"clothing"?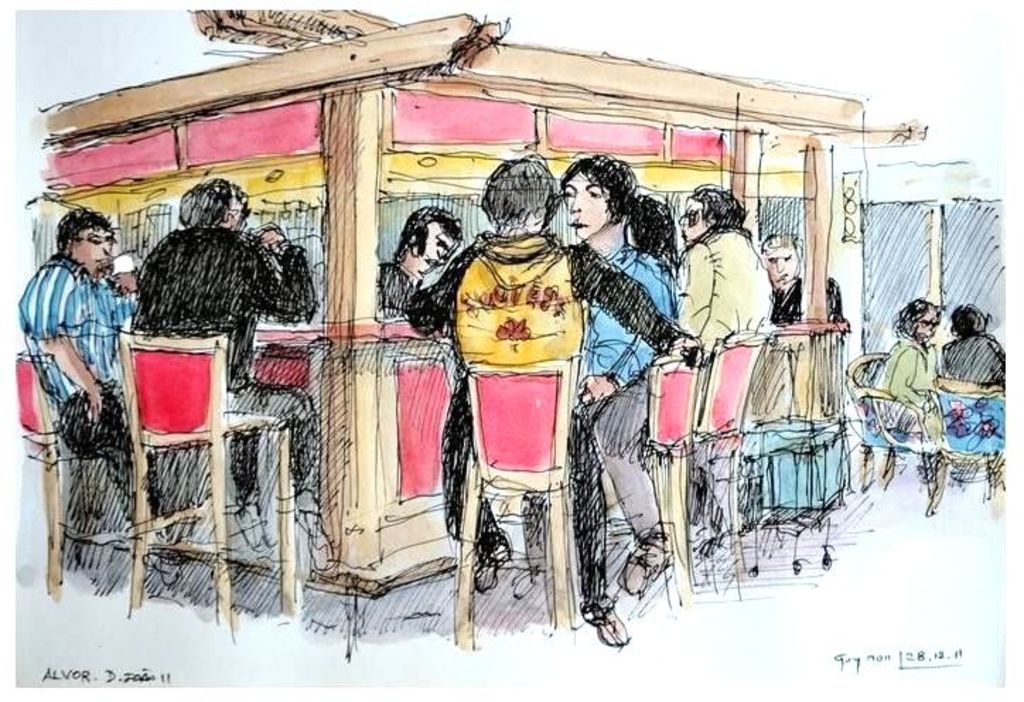
881 340 949 446
